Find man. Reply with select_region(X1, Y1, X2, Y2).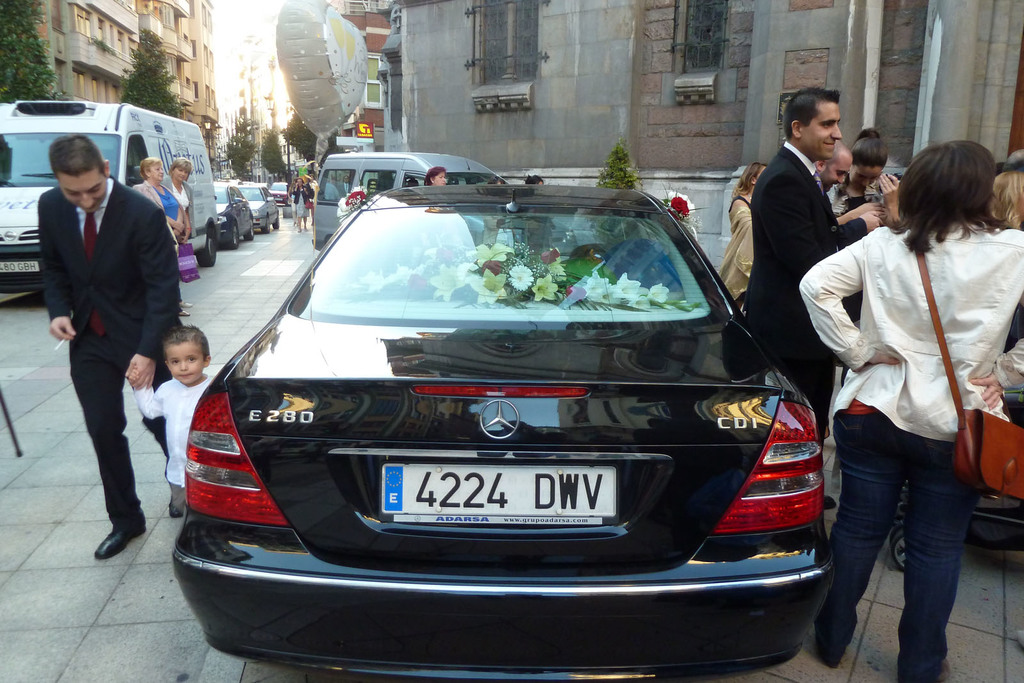
select_region(812, 141, 879, 243).
